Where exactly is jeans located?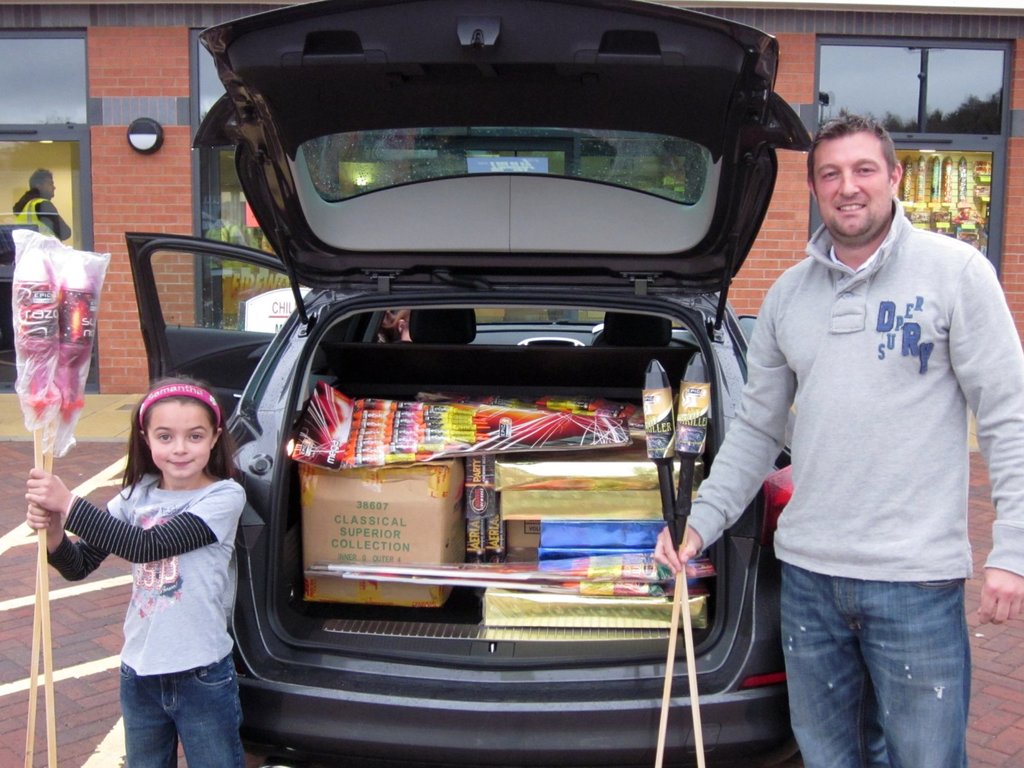
Its bounding box is Rect(776, 566, 970, 767).
